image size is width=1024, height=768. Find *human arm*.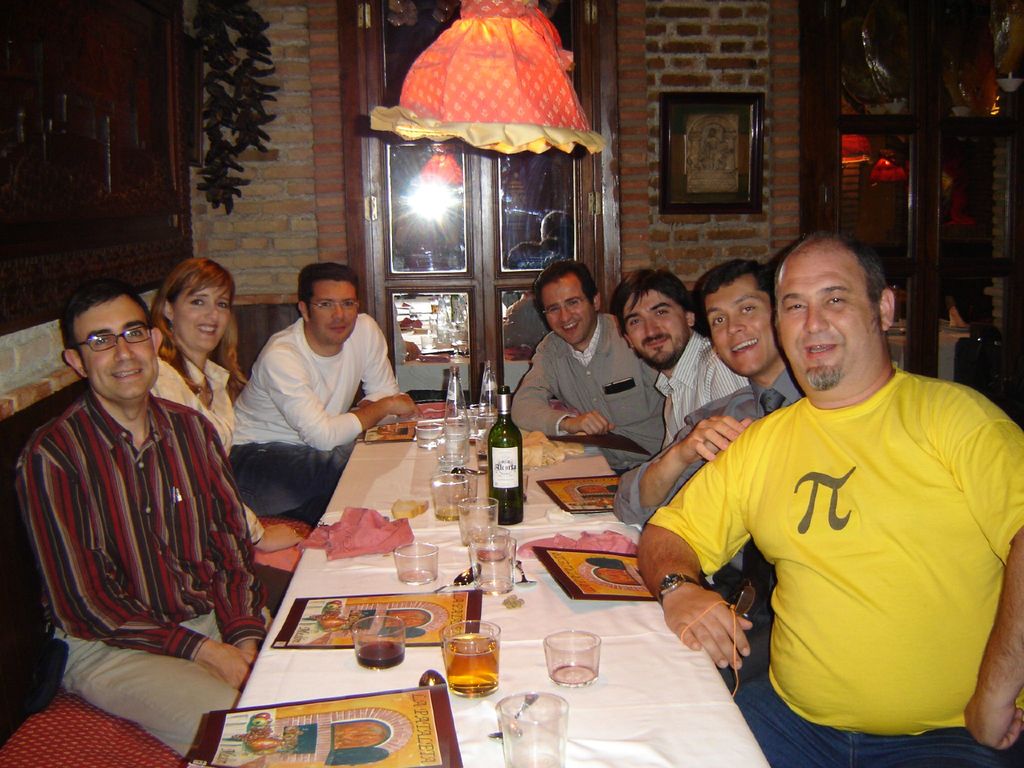
[left=239, top=497, right=305, bottom=554].
